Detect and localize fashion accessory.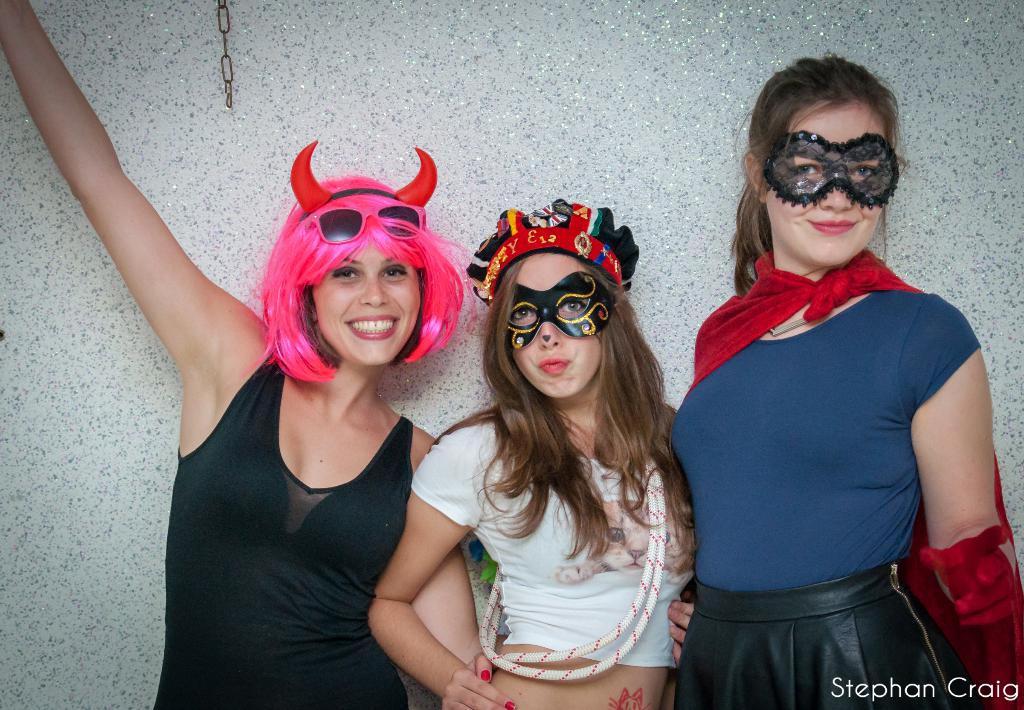
Localized at region(764, 321, 813, 340).
